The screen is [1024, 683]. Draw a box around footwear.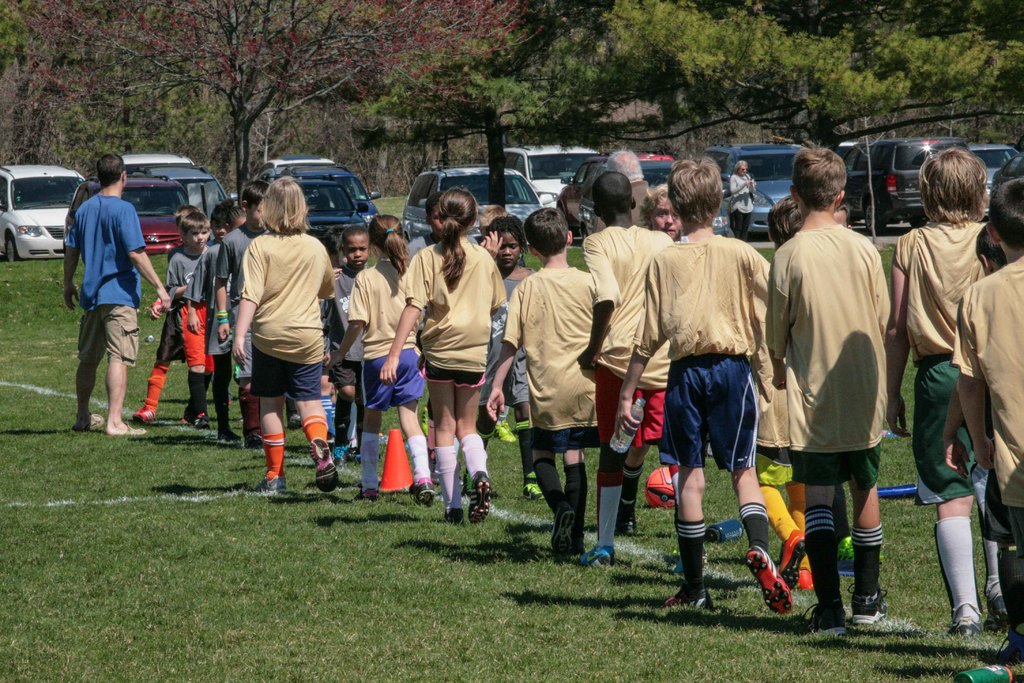
{"left": 844, "top": 578, "right": 892, "bottom": 627}.
